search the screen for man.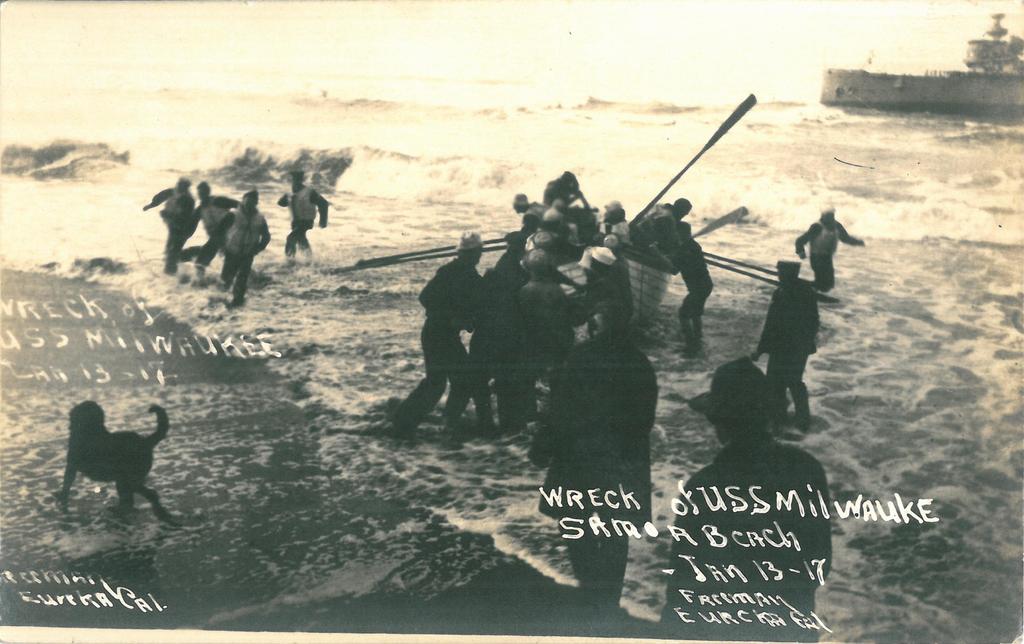
Found at 514/228/565/283.
